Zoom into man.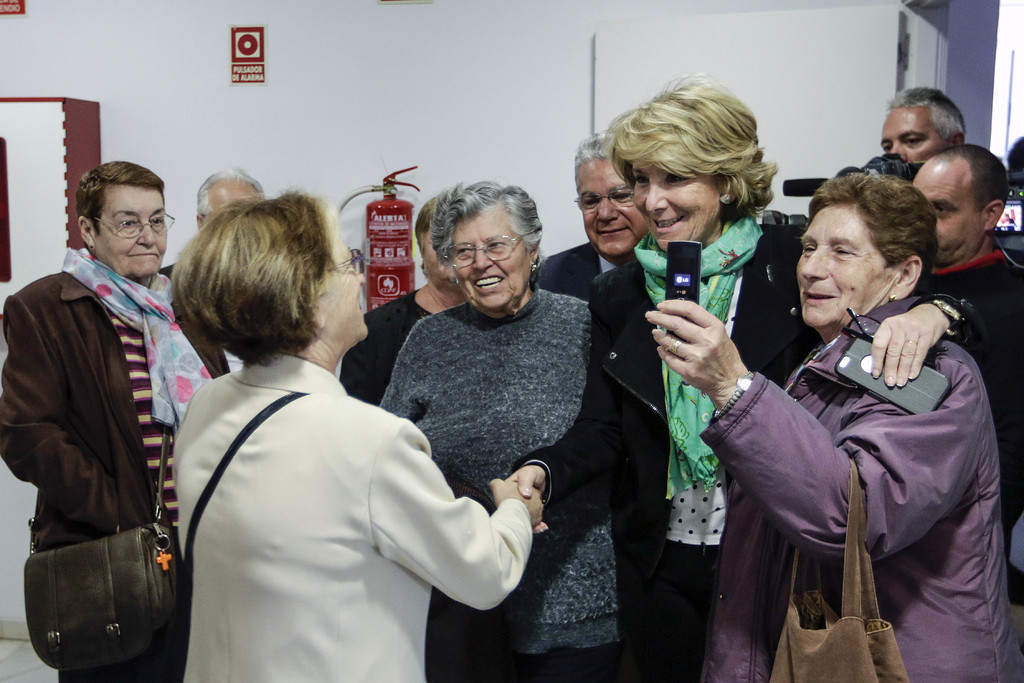
Zoom target: select_region(867, 142, 1023, 654).
